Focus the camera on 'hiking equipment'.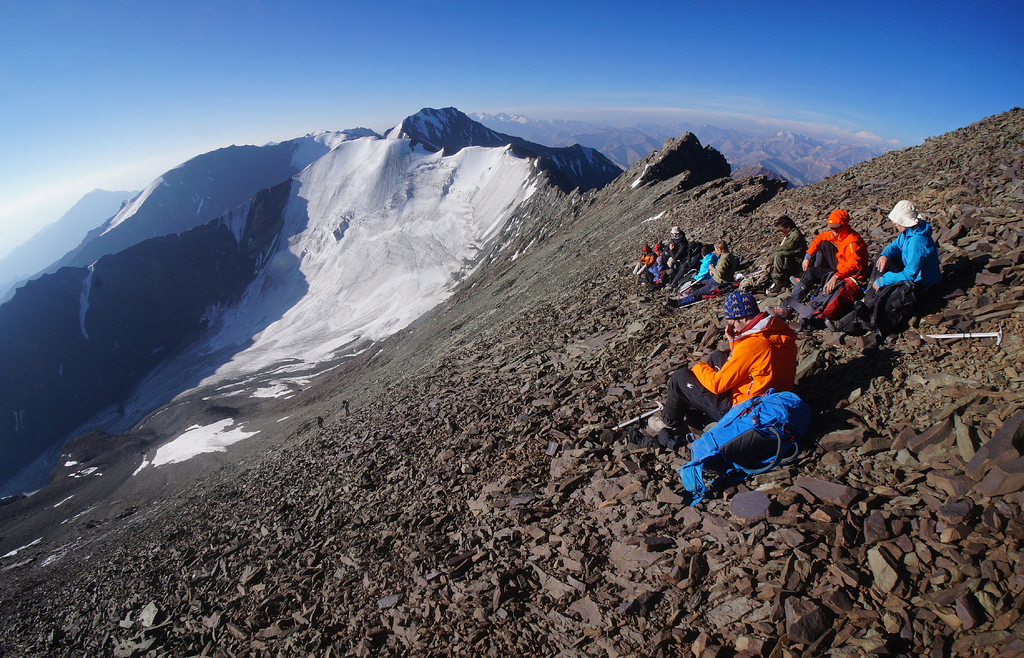
Focus region: box=[851, 279, 918, 335].
